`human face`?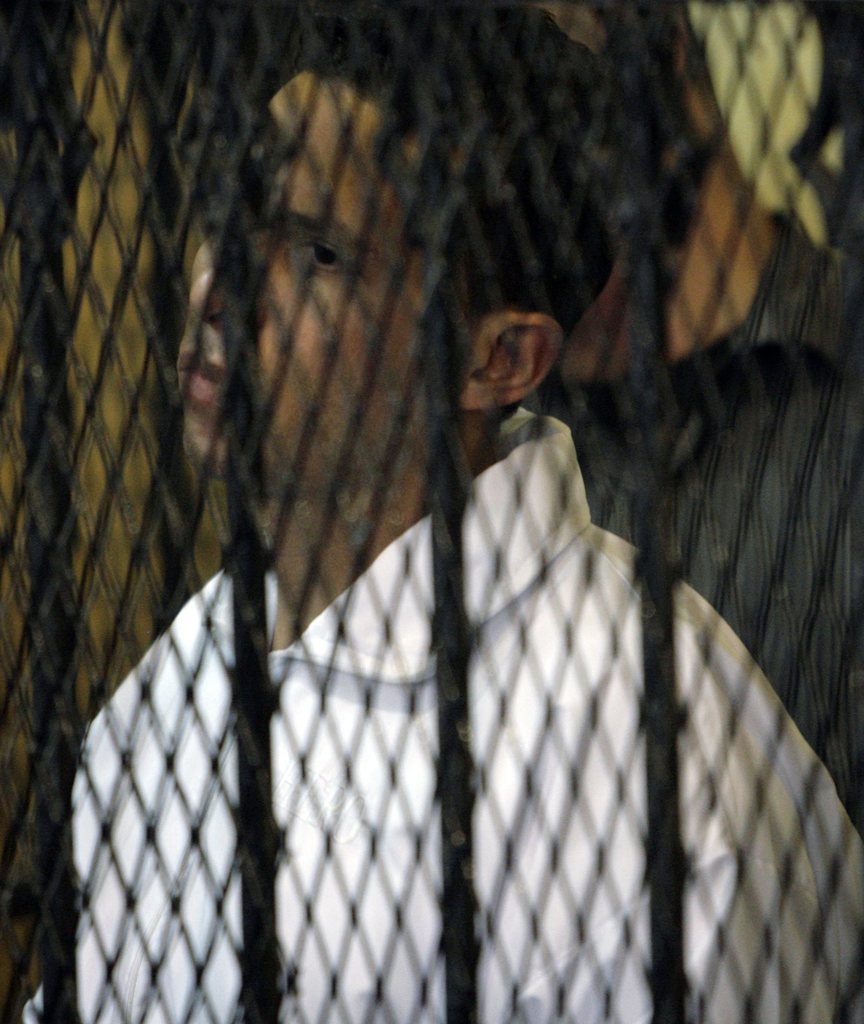
bbox=(177, 74, 459, 500)
